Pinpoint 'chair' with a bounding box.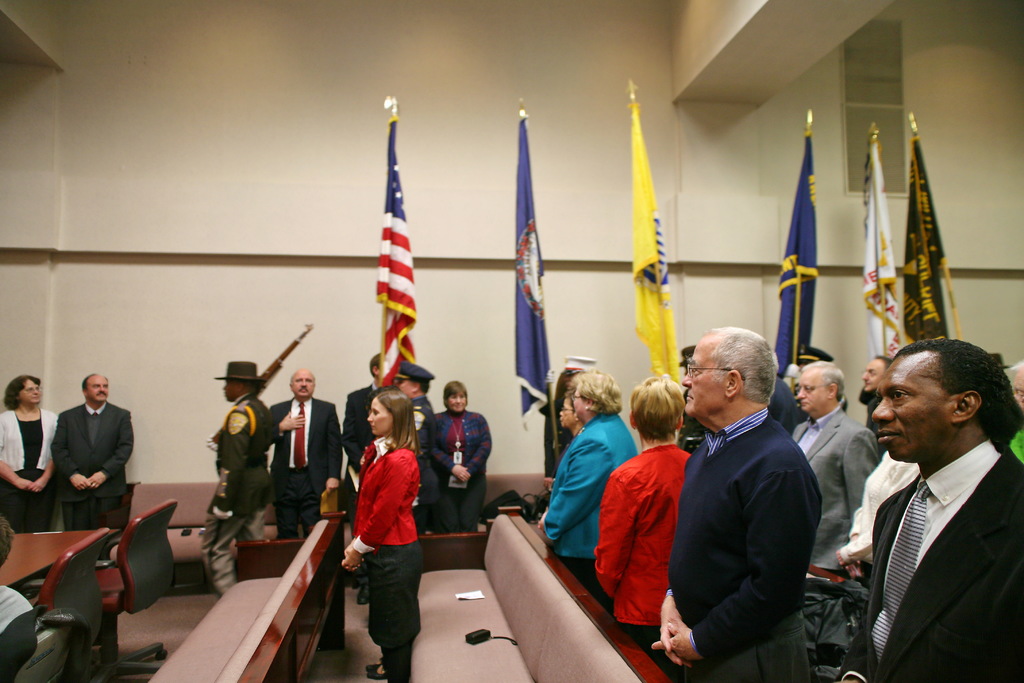
select_region(20, 526, 105, 682).
